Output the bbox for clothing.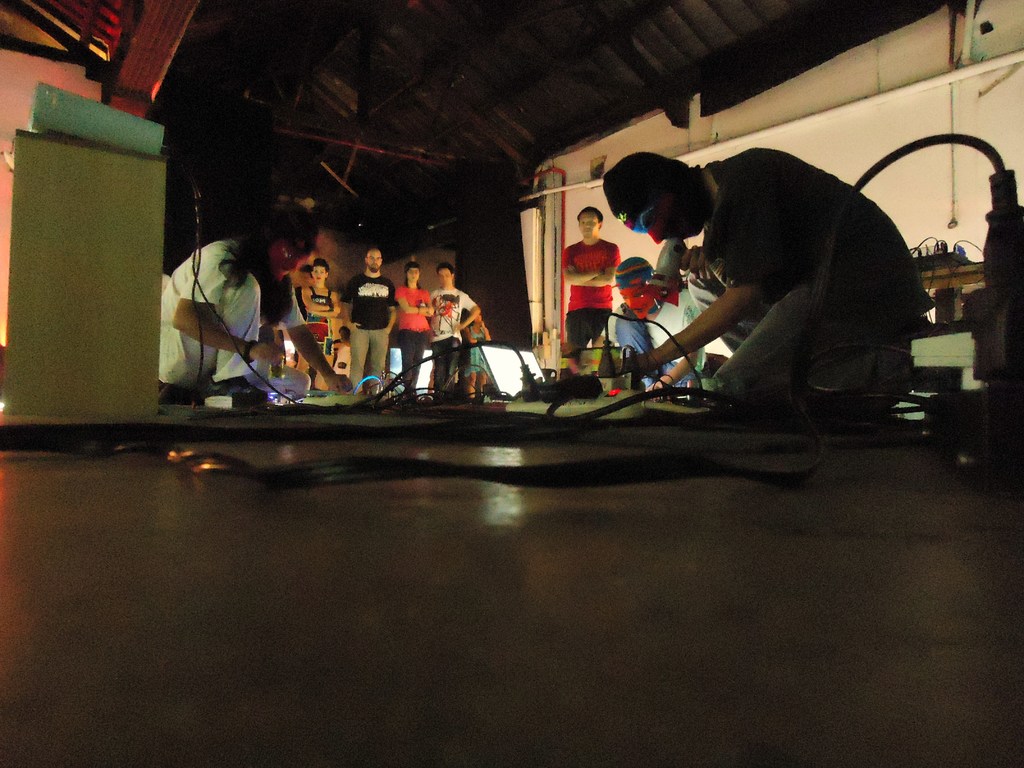
bbox=[650, 125, 924, 412].
